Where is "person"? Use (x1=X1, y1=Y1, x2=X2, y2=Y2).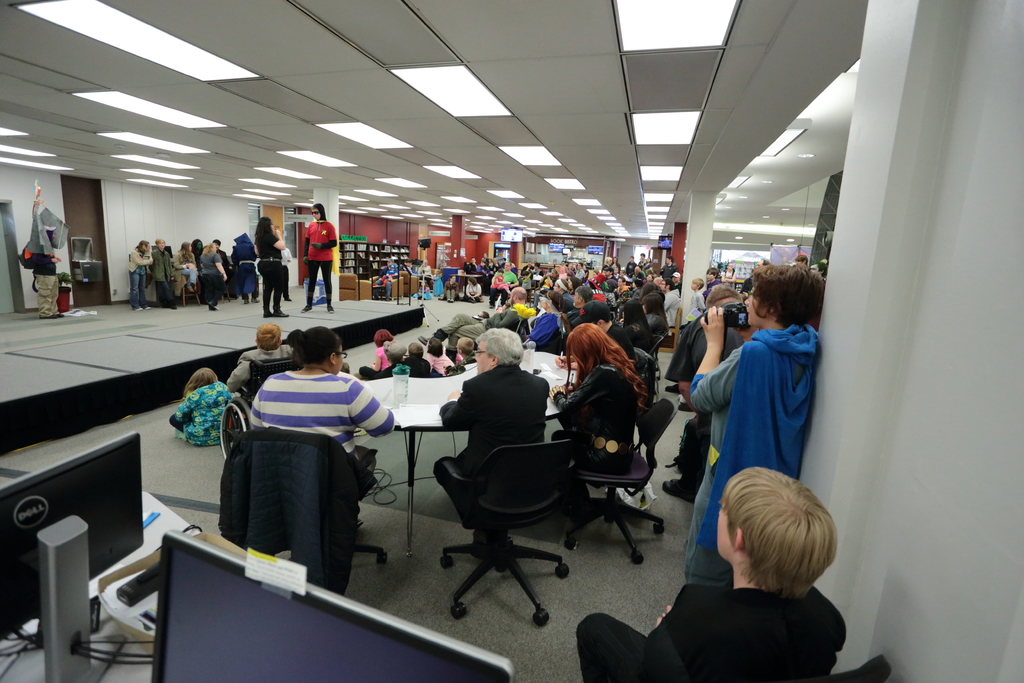
(x1=168, y1=236, x2=198, y2=288).
